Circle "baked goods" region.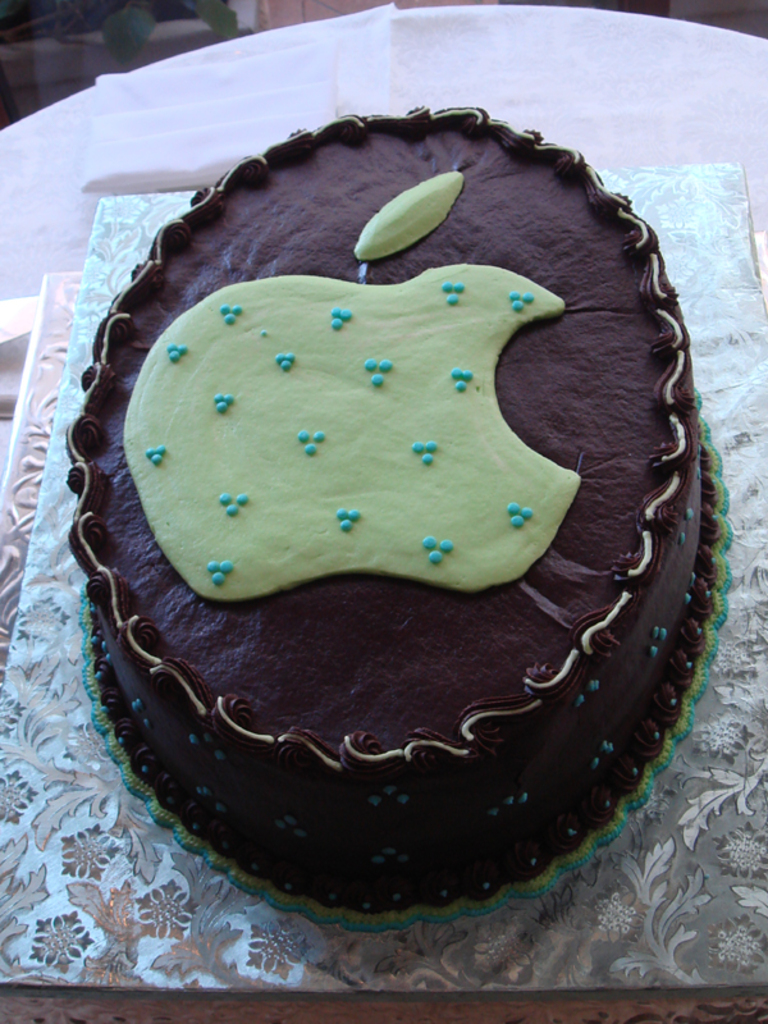
Region: detection(58, 93, 735, 932).
